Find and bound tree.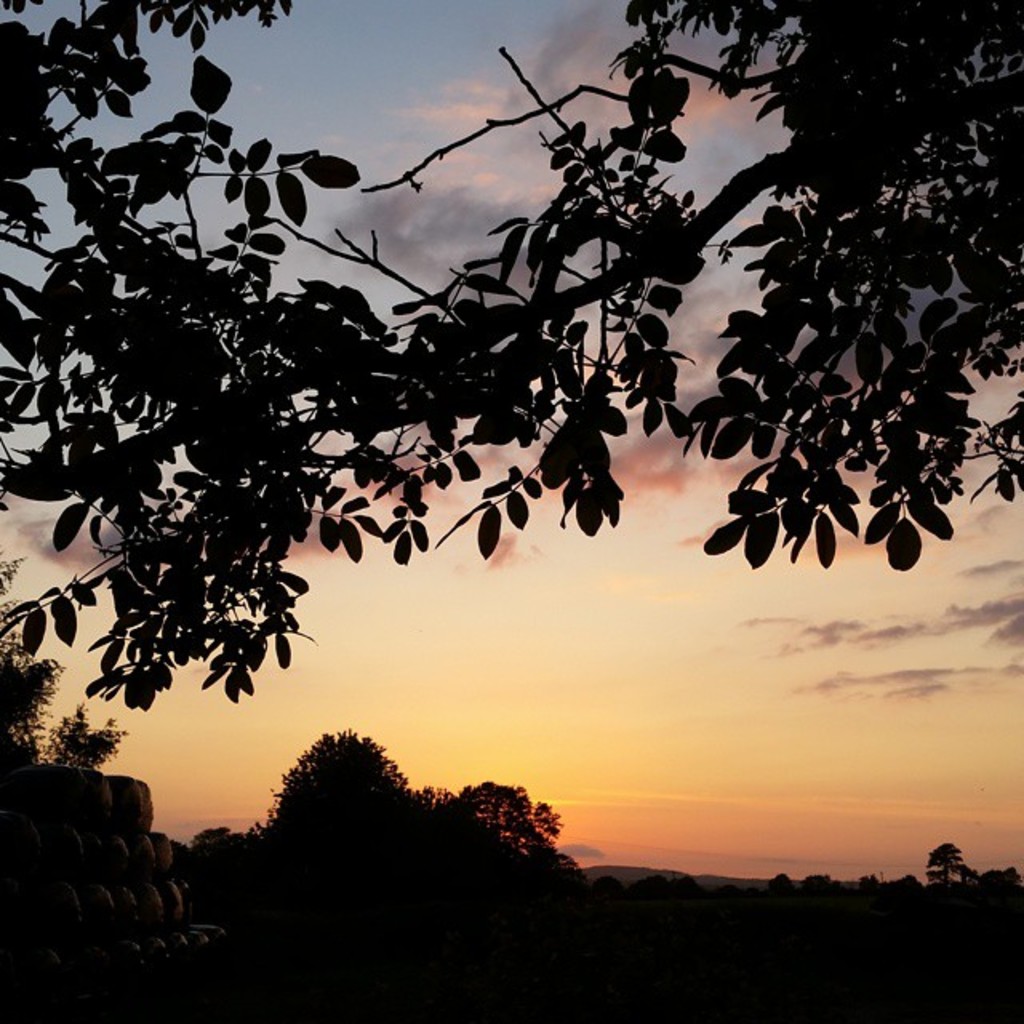
Bound: 928, 838, 960, 888.
